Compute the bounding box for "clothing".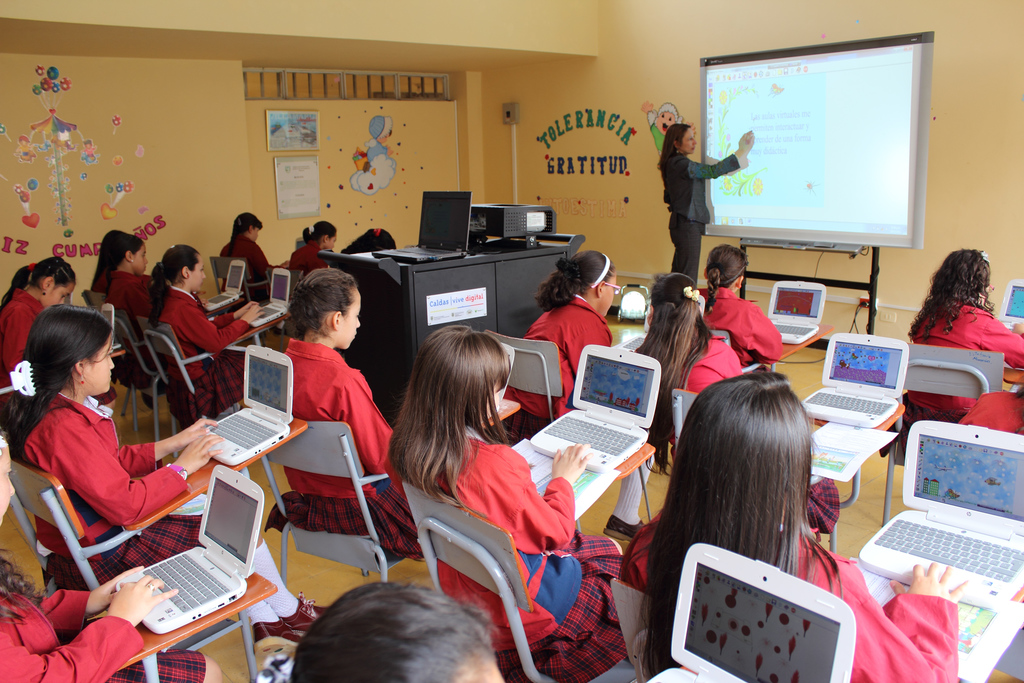
crop(154, 280, 261, 419).
